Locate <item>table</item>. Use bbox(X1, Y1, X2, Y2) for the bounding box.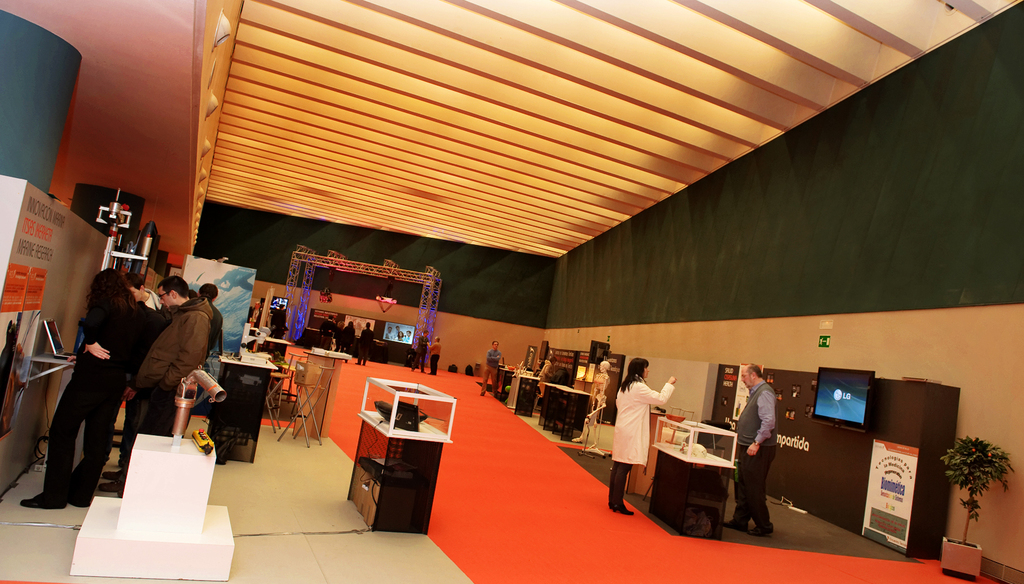
bbox(292, 351, 348, 437).
